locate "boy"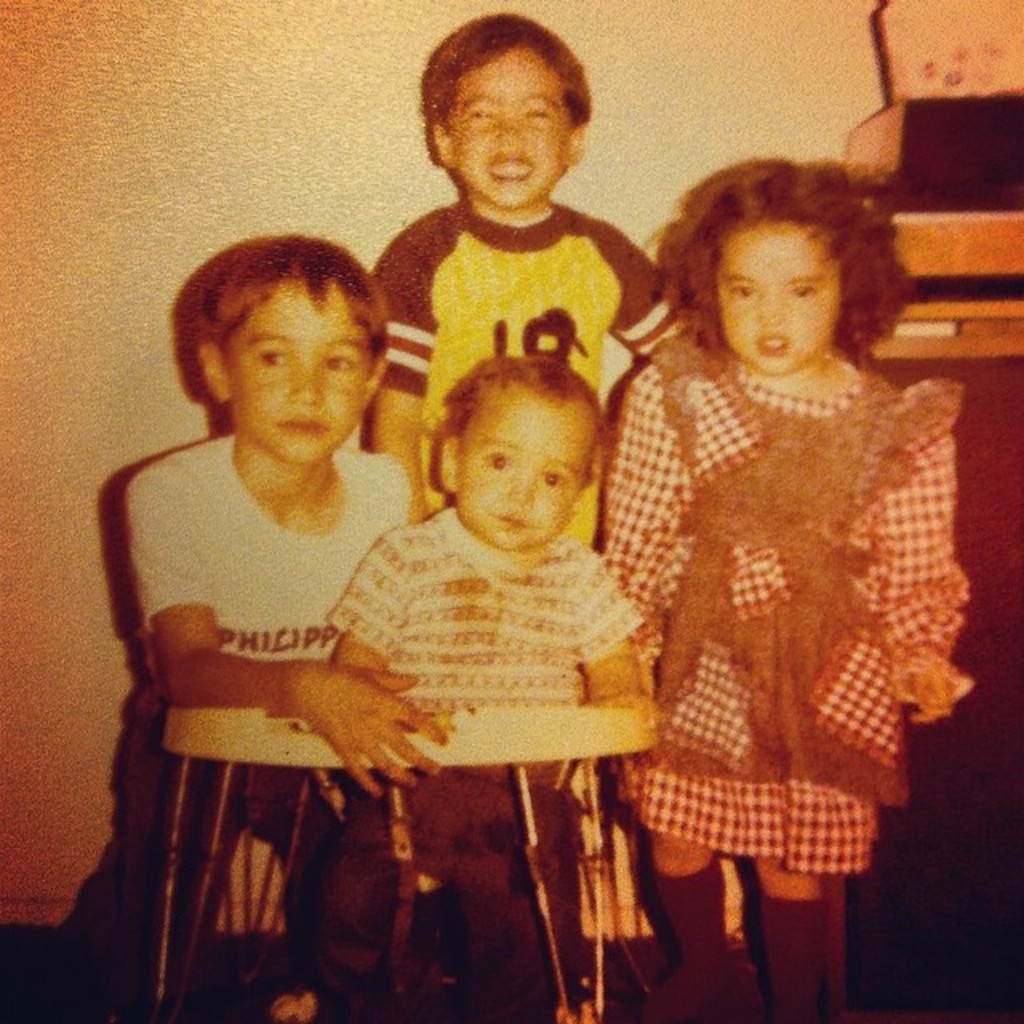
(x1=325, y1=352, x2=645, y2=1022)
